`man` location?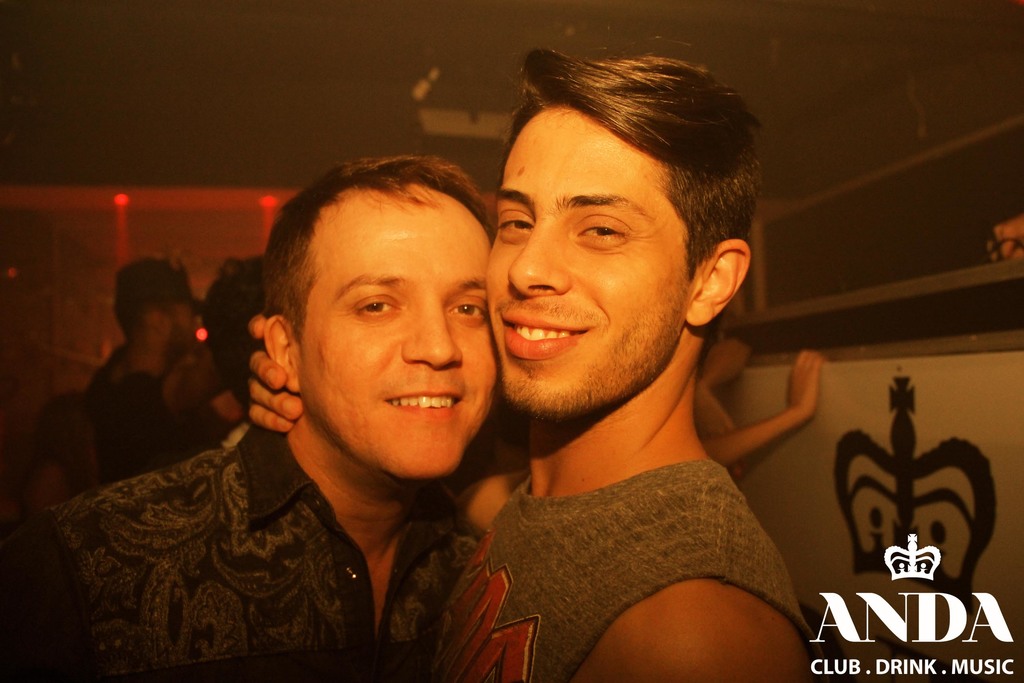
{"left": 236, "top": 95, "right": 824, "bottom": 662}
